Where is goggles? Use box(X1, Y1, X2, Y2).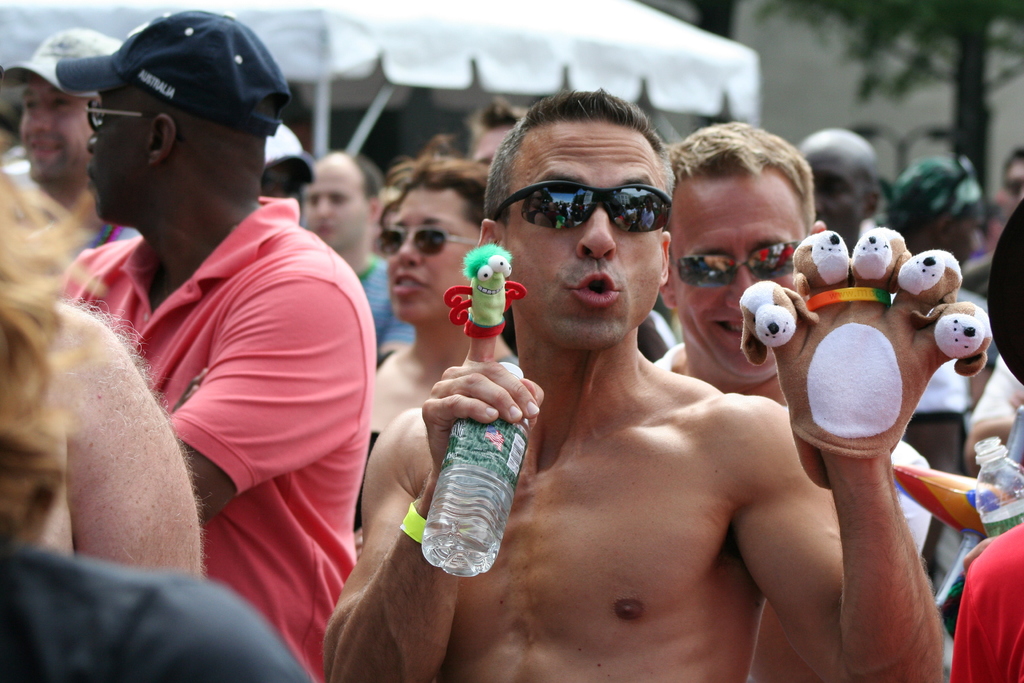
box(378, 220, 477, 258).
